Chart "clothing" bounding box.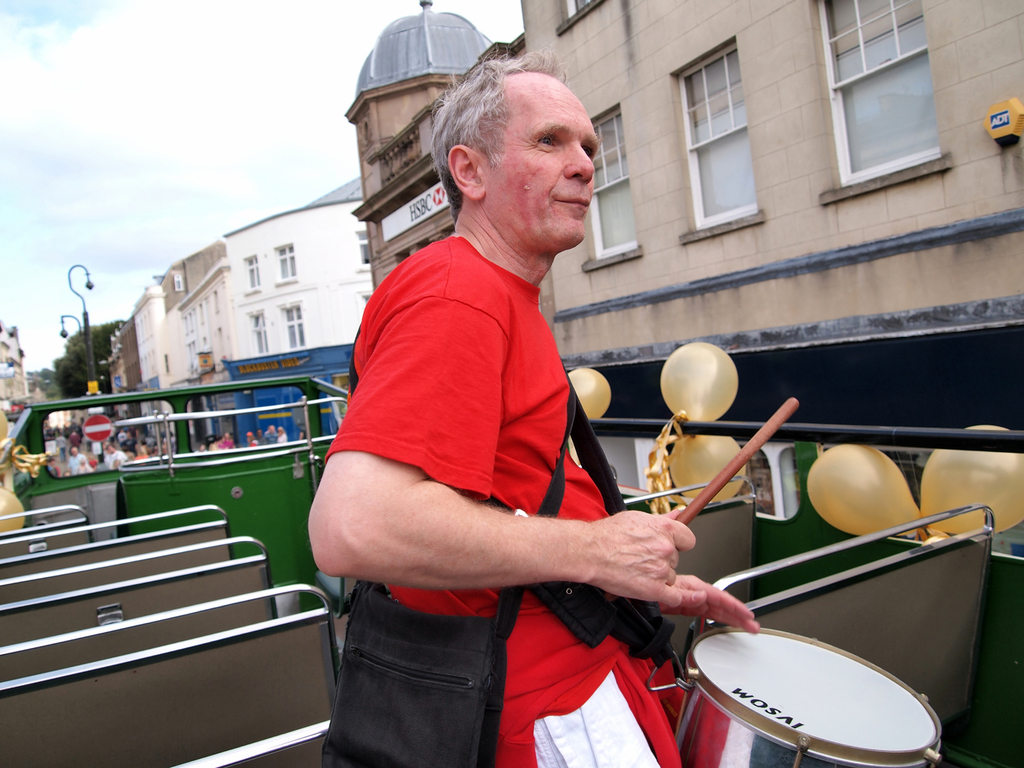
Charted: [x1=317, y1=230, x2=683, y2=767].
